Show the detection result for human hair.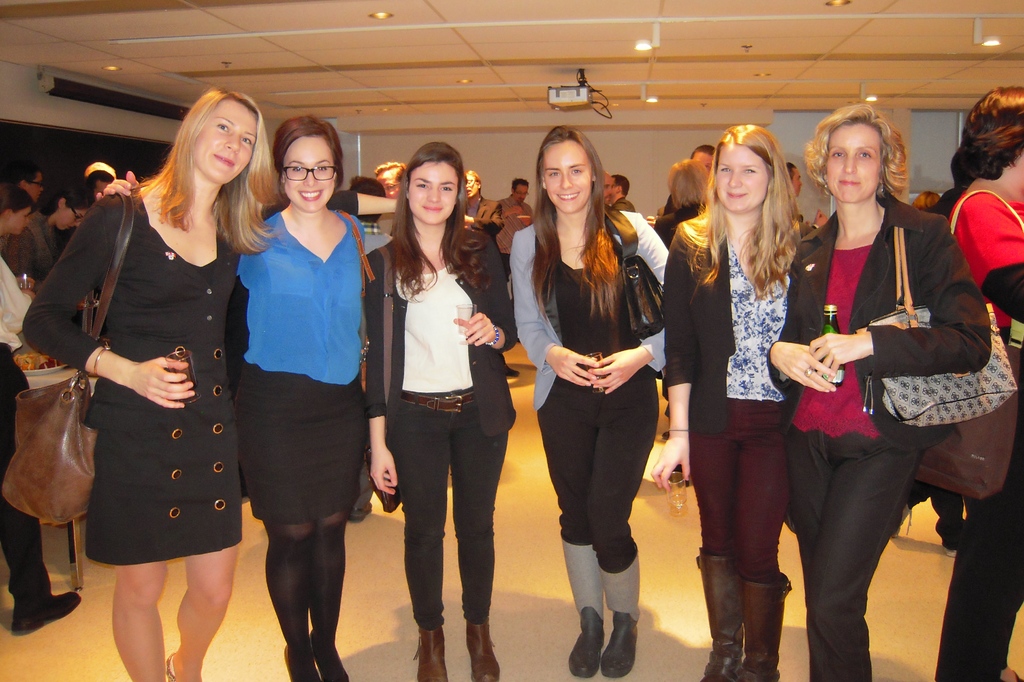
(378, 160, 404, 181).
